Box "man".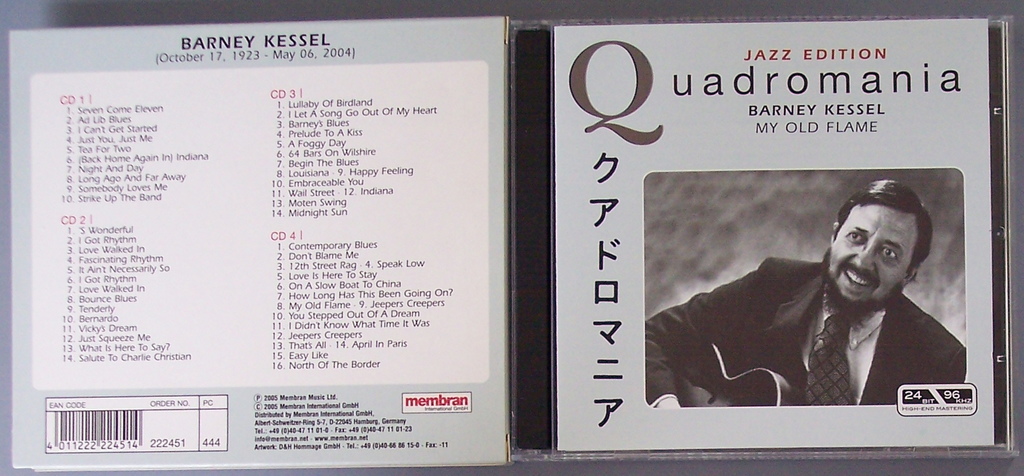
bbox=(640, 179, 968, 405).
